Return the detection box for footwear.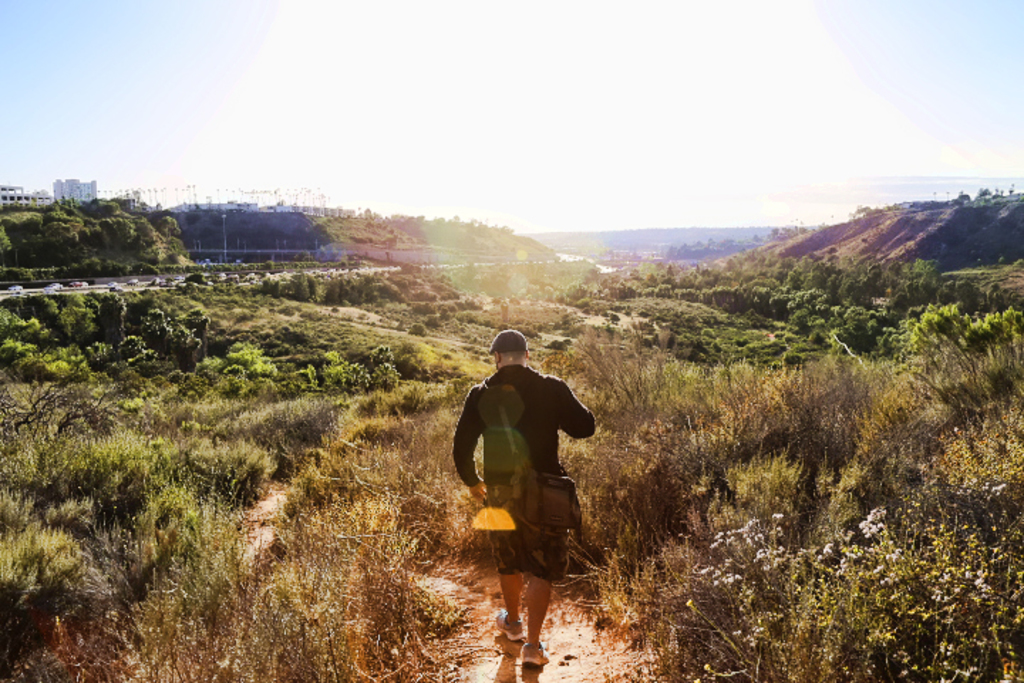
BBox(492, 600, 523, 639).
